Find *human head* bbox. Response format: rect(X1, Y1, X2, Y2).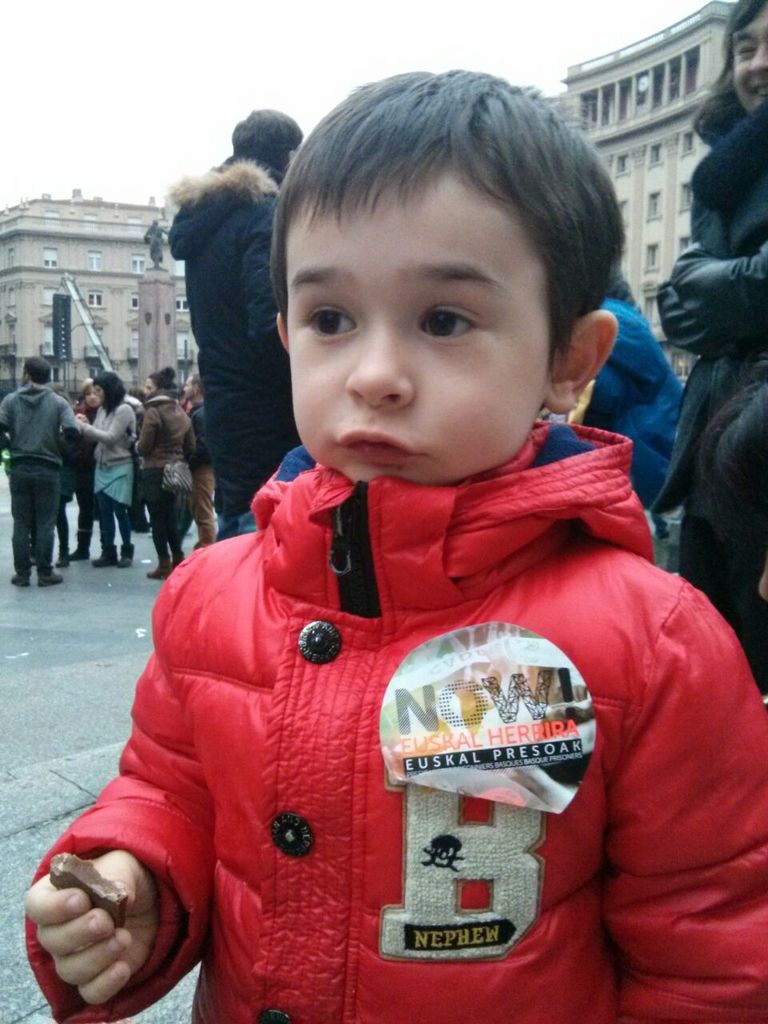
rect(248, 54, 629, 482).
